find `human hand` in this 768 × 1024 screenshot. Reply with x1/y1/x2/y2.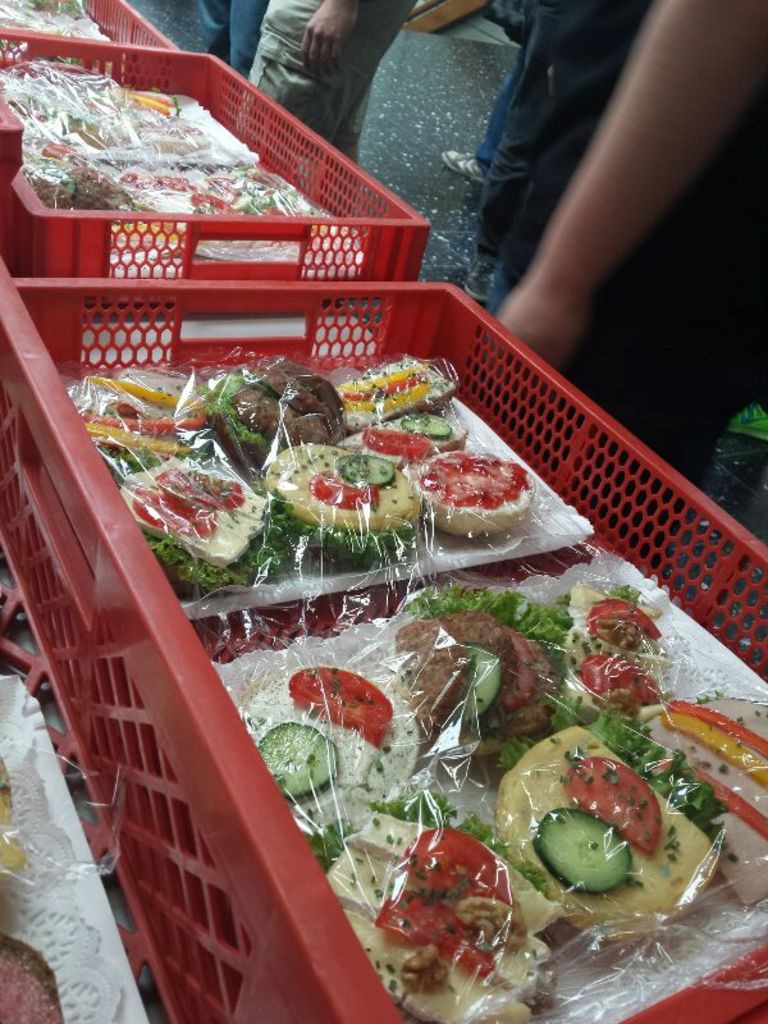
492/282/593/356.
